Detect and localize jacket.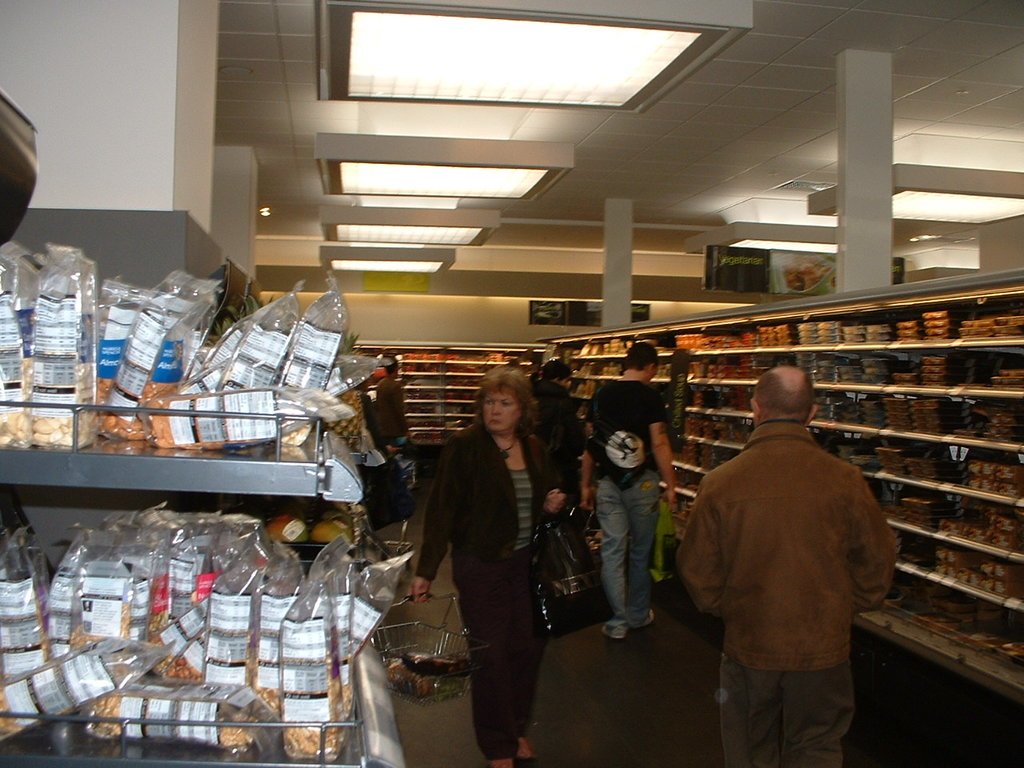
Localized at region(413, 411, 567, 581).
